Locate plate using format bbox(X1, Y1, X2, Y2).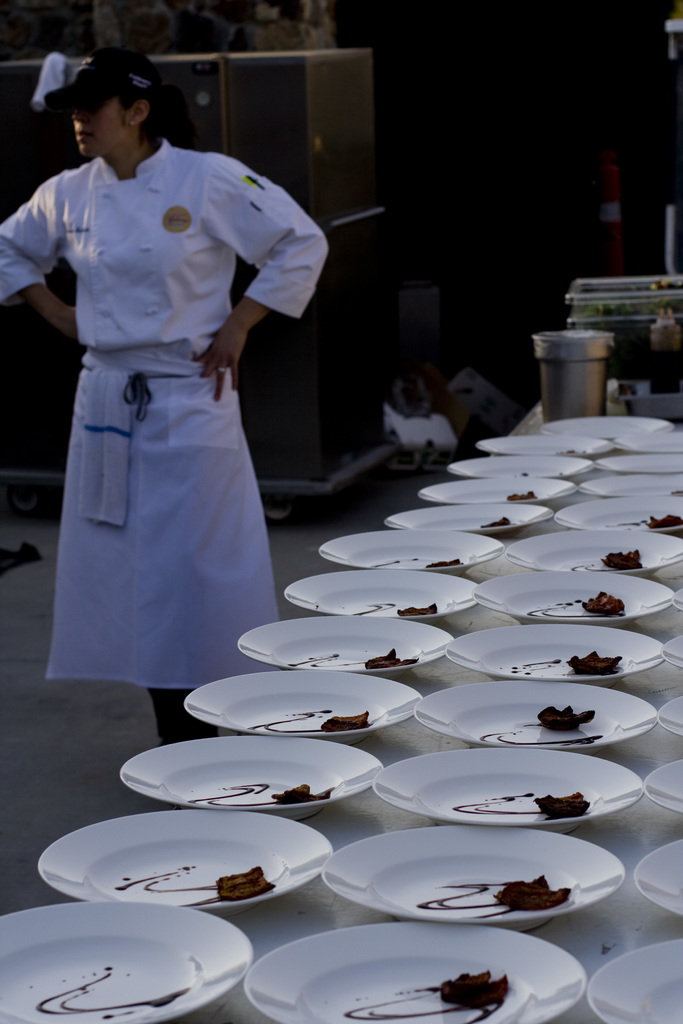
bbox(315, 529, 504, 573).
